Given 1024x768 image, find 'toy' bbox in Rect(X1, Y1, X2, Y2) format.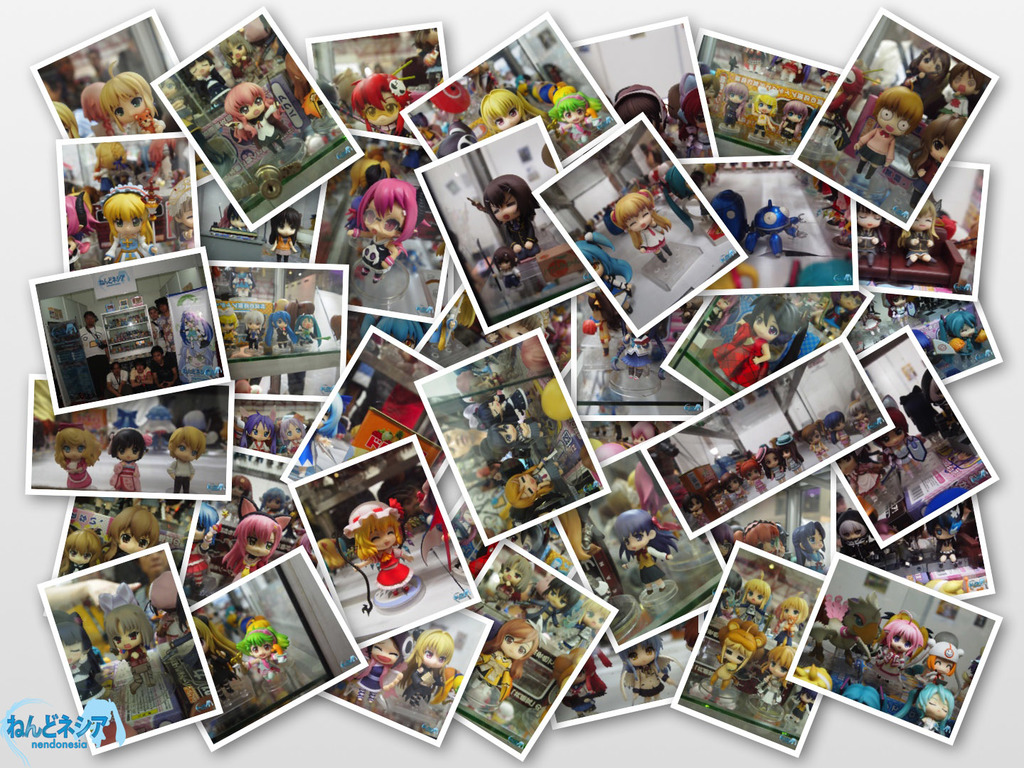
Rect(482, 410, 537, 461).
